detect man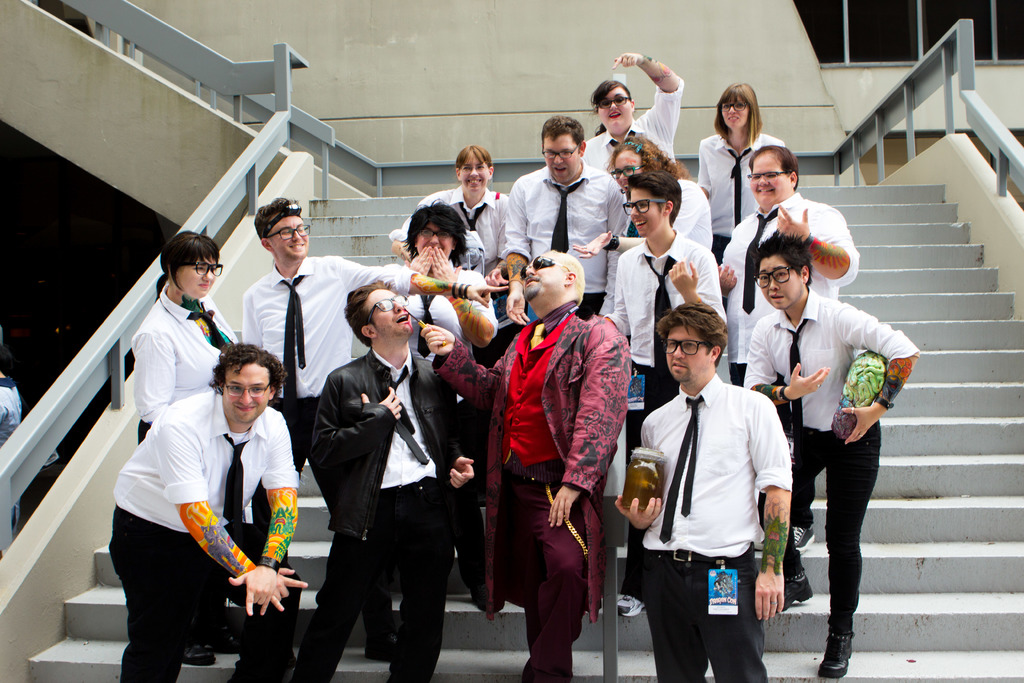
607:168:747:388
